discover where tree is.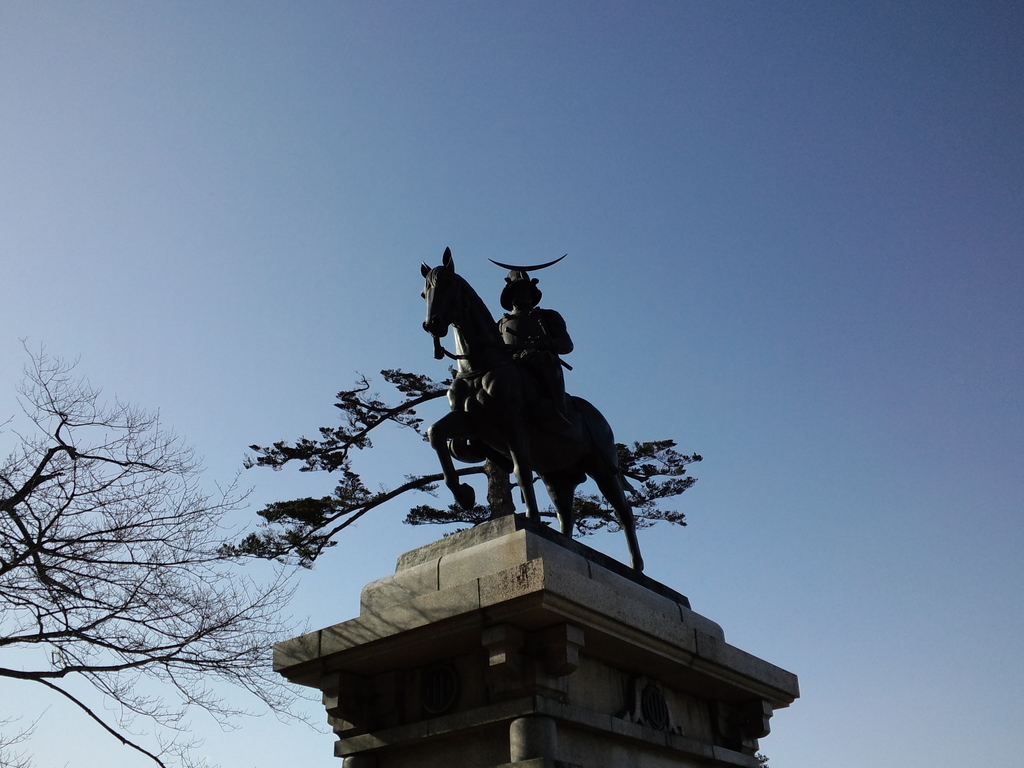
Discovered at locate(0, 313, 351, 767).
